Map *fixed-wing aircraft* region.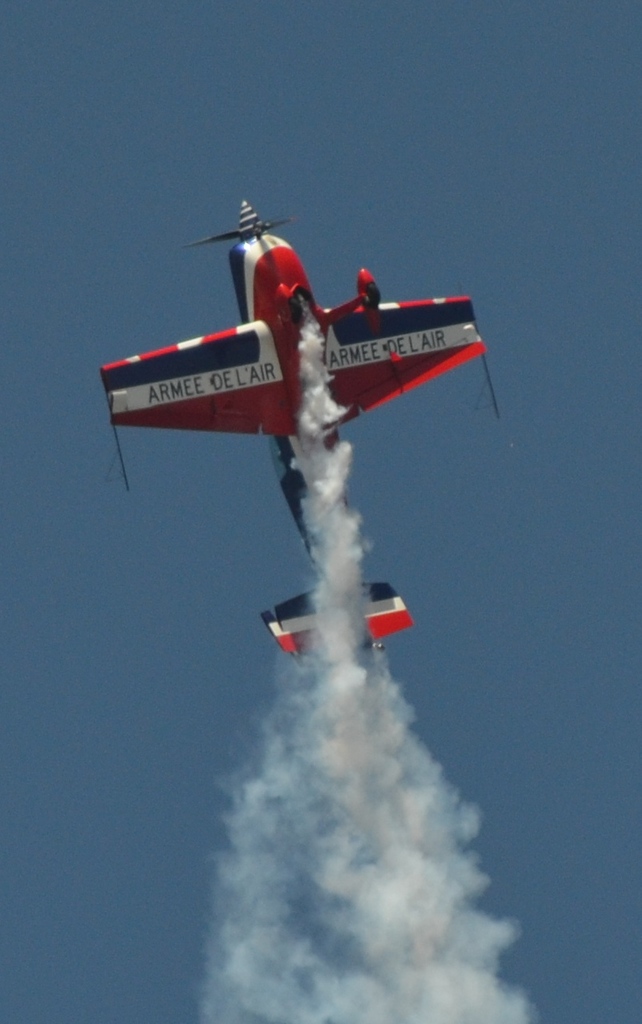
Mapped to BBox(102, 194, 488, 656).
